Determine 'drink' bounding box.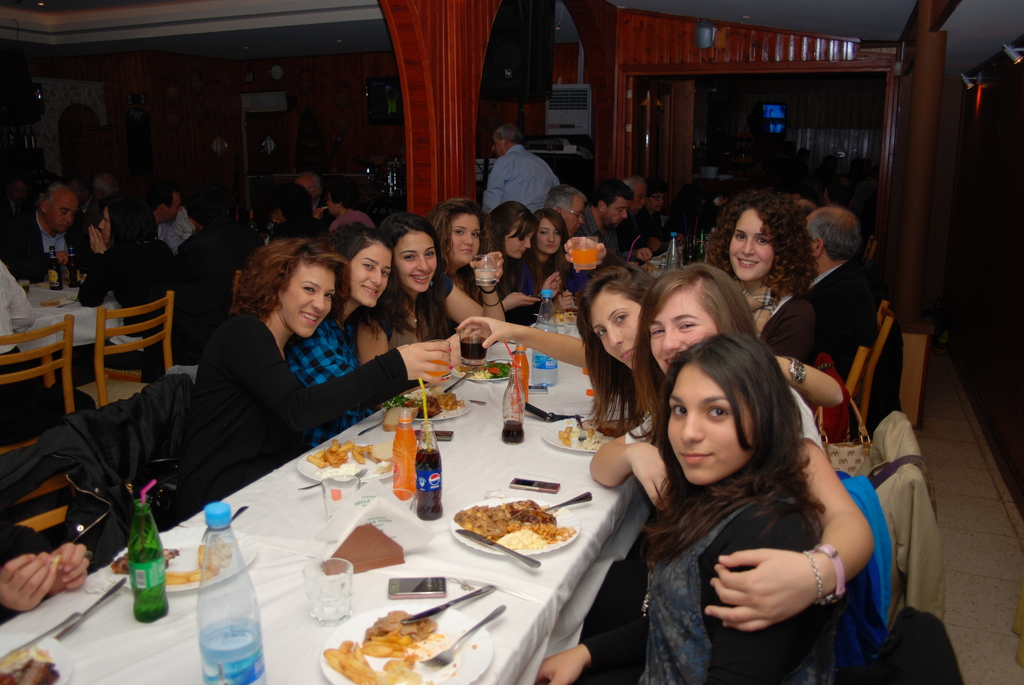
Determined: <box>666,234,681,268</box>.
